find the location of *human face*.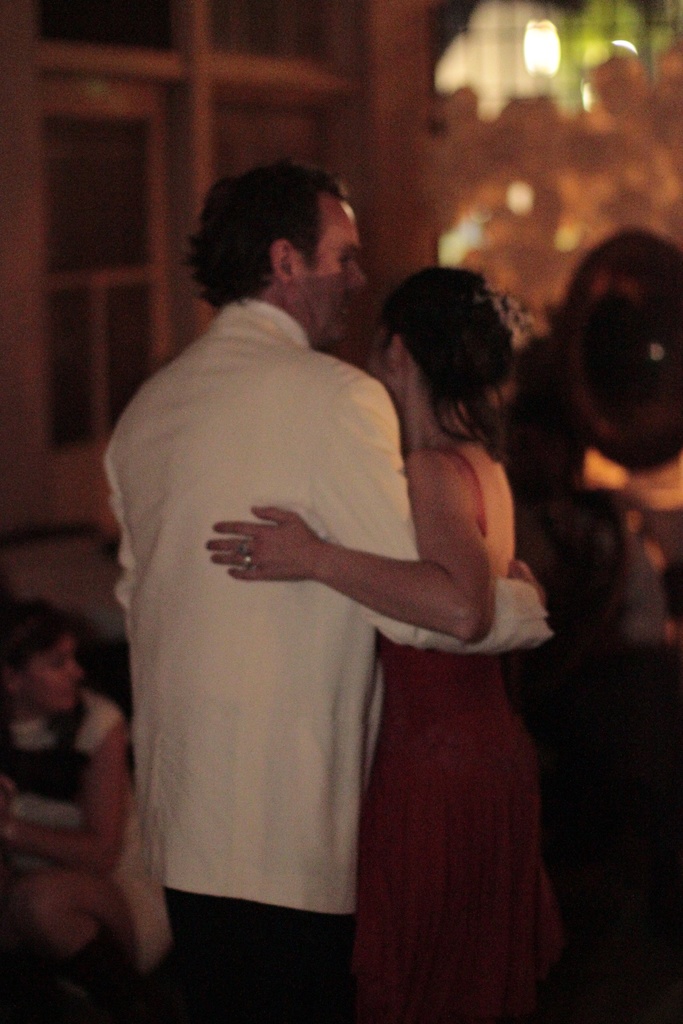
Location: {"x1": 292, "y1": 195, "x2": 370, "y2": 350}.
